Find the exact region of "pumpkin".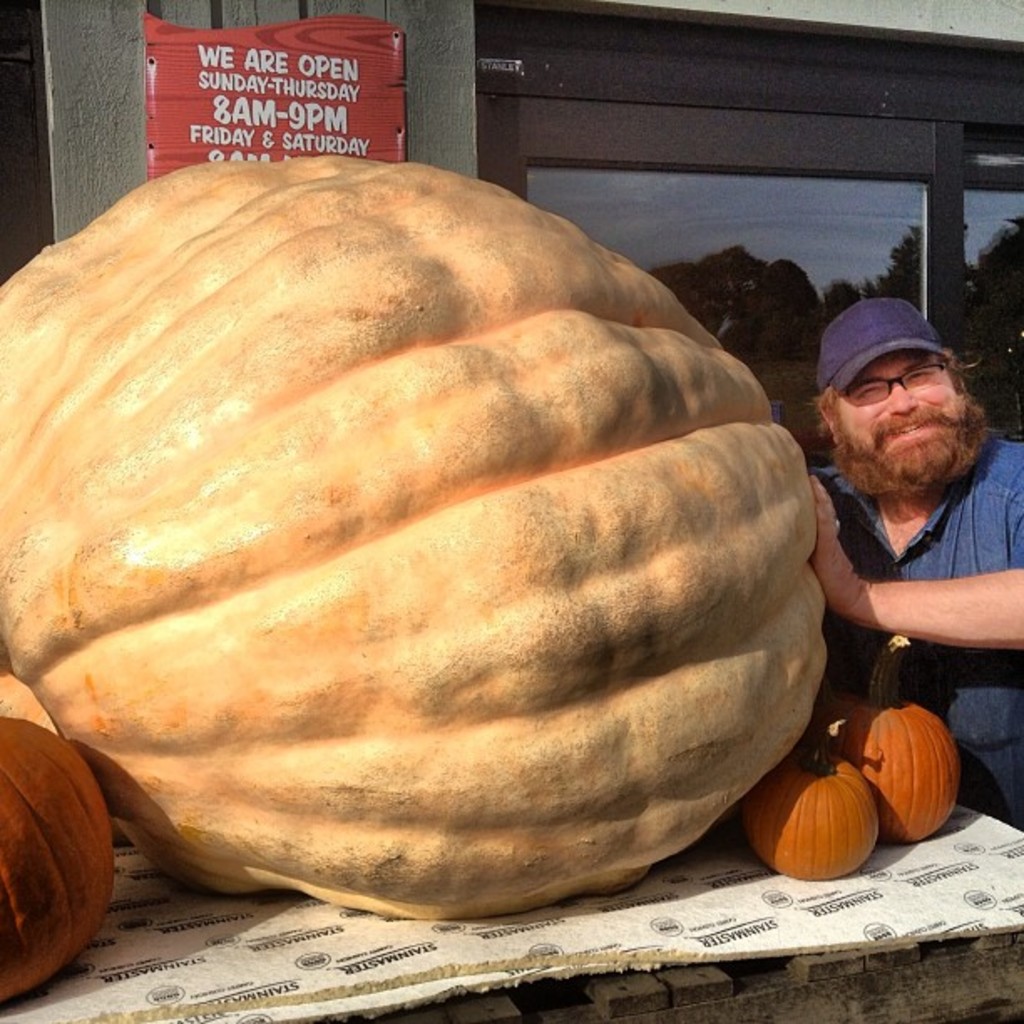
Exact region: select_region(746, 735, 888, 880).
